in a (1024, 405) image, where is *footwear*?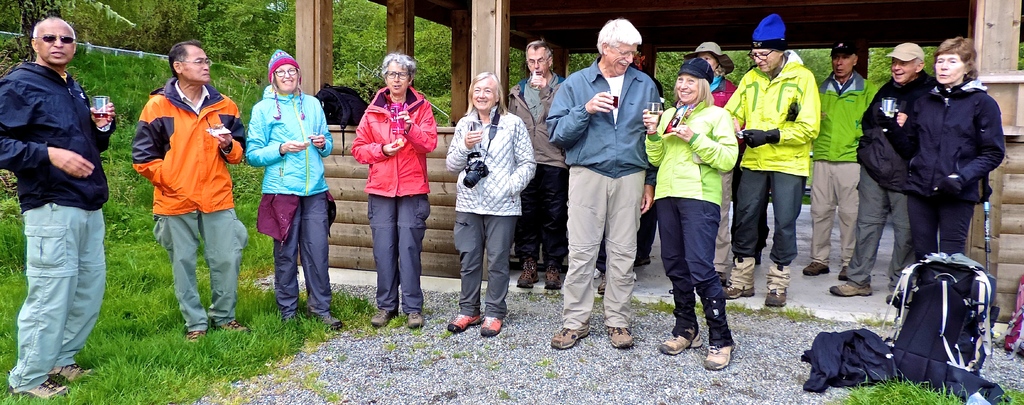
bbox=[703, 345, 737, 377].
